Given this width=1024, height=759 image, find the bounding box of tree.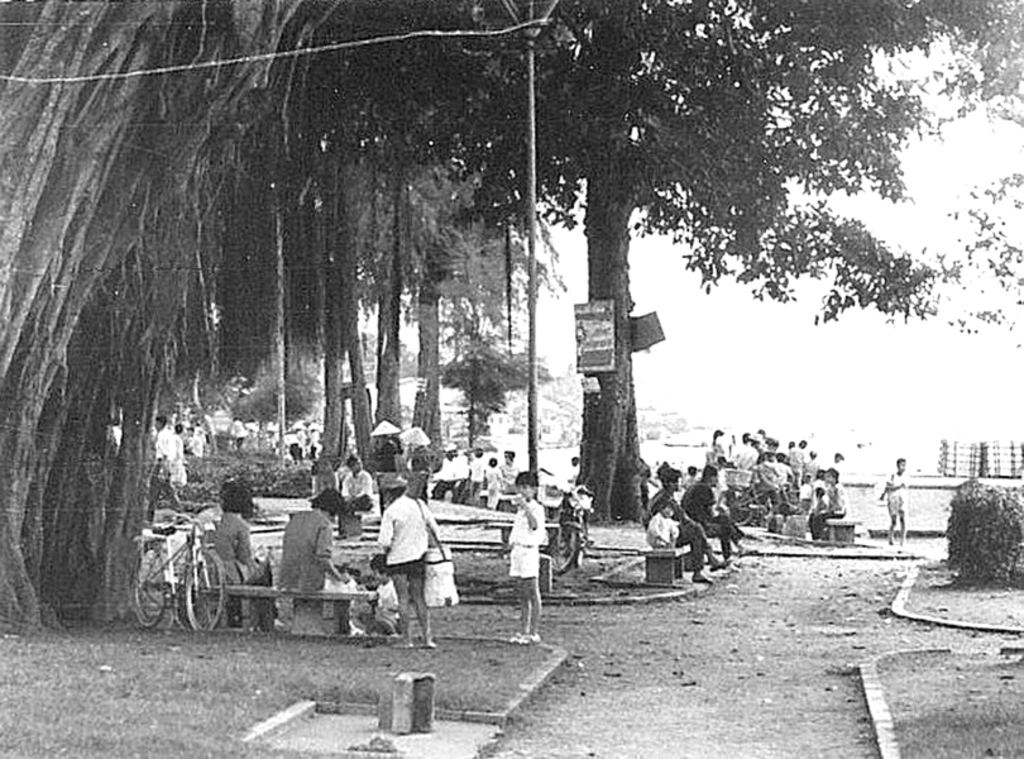
231 363 338 453.
